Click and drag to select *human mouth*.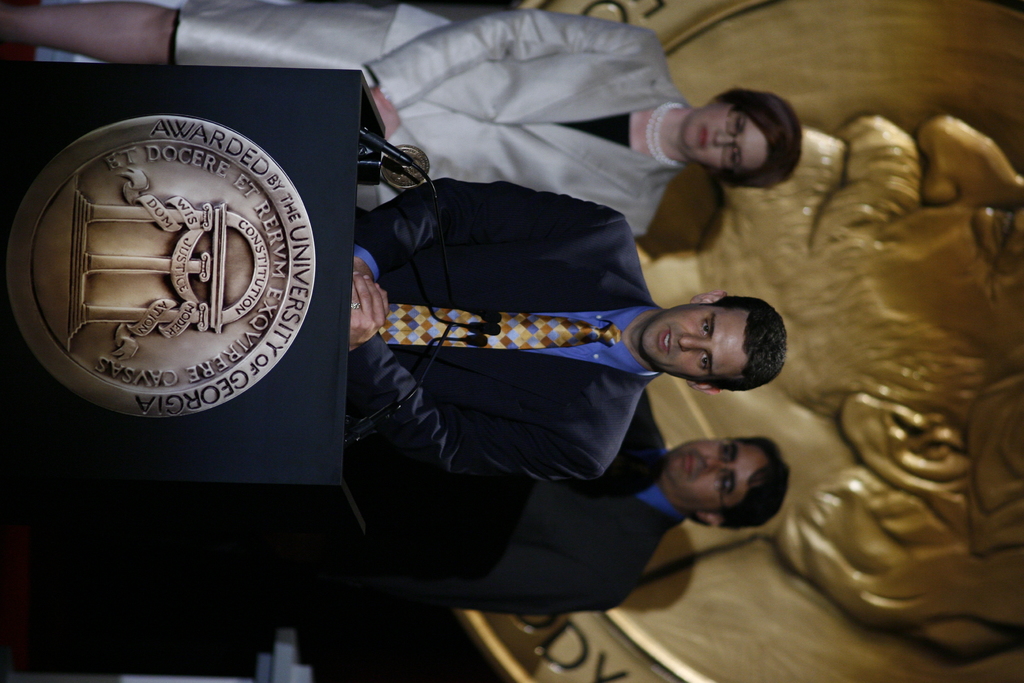
Selection: <bbox>656, 327, 670, 358</bbox>.
